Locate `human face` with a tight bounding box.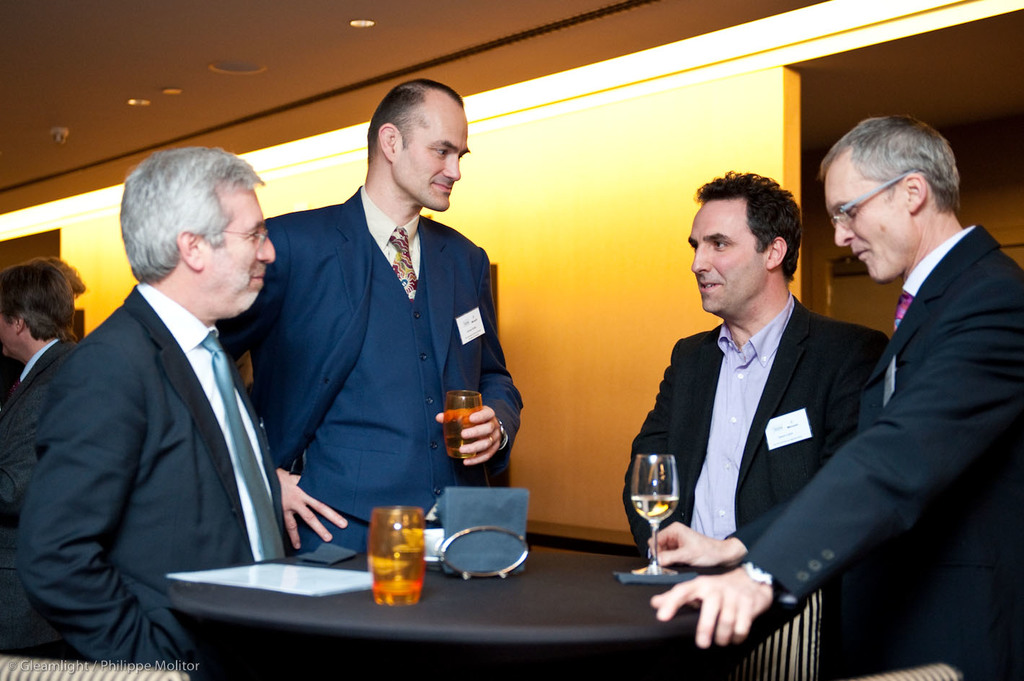
select_region(198, 190, 277, 316).
